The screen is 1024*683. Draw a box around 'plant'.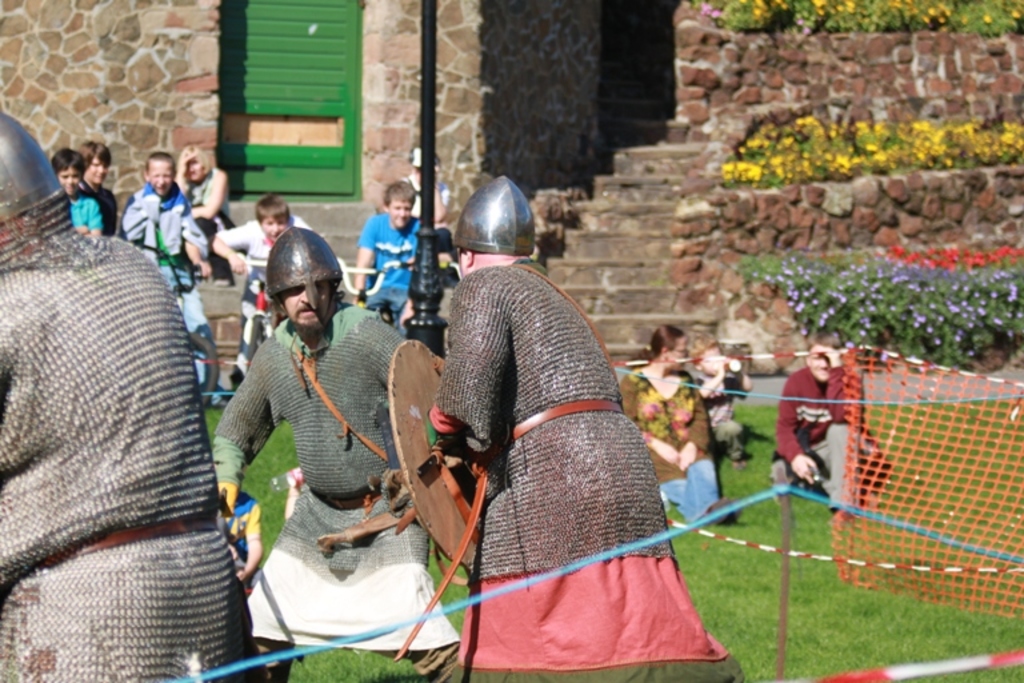
424,536,471,646.
